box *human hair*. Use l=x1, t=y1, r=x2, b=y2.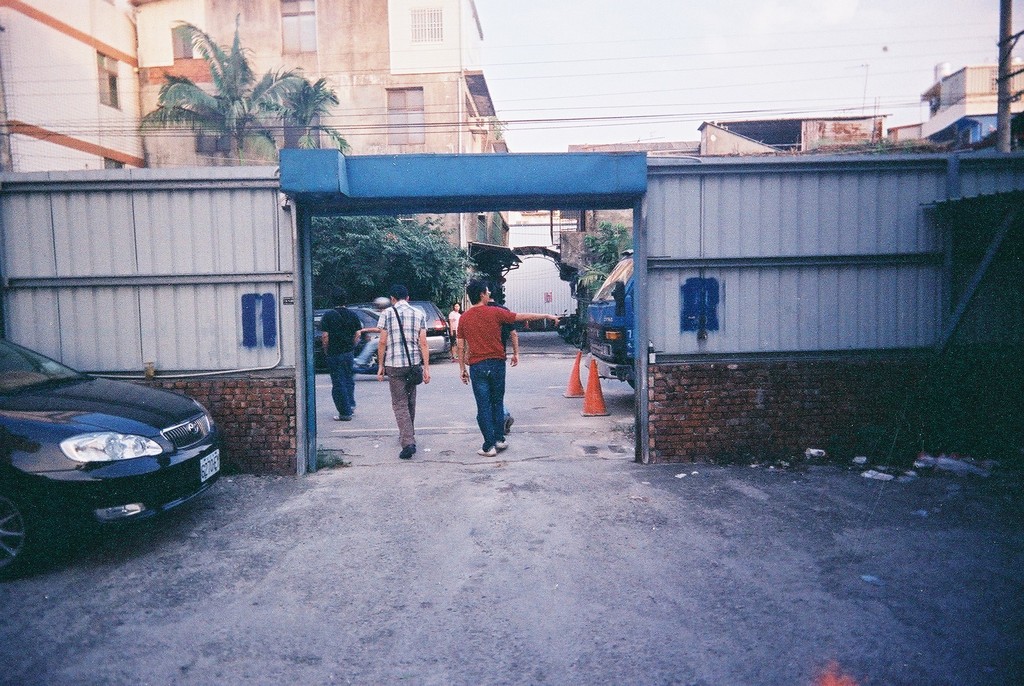
l=384, t=288, r=409, b=302.
